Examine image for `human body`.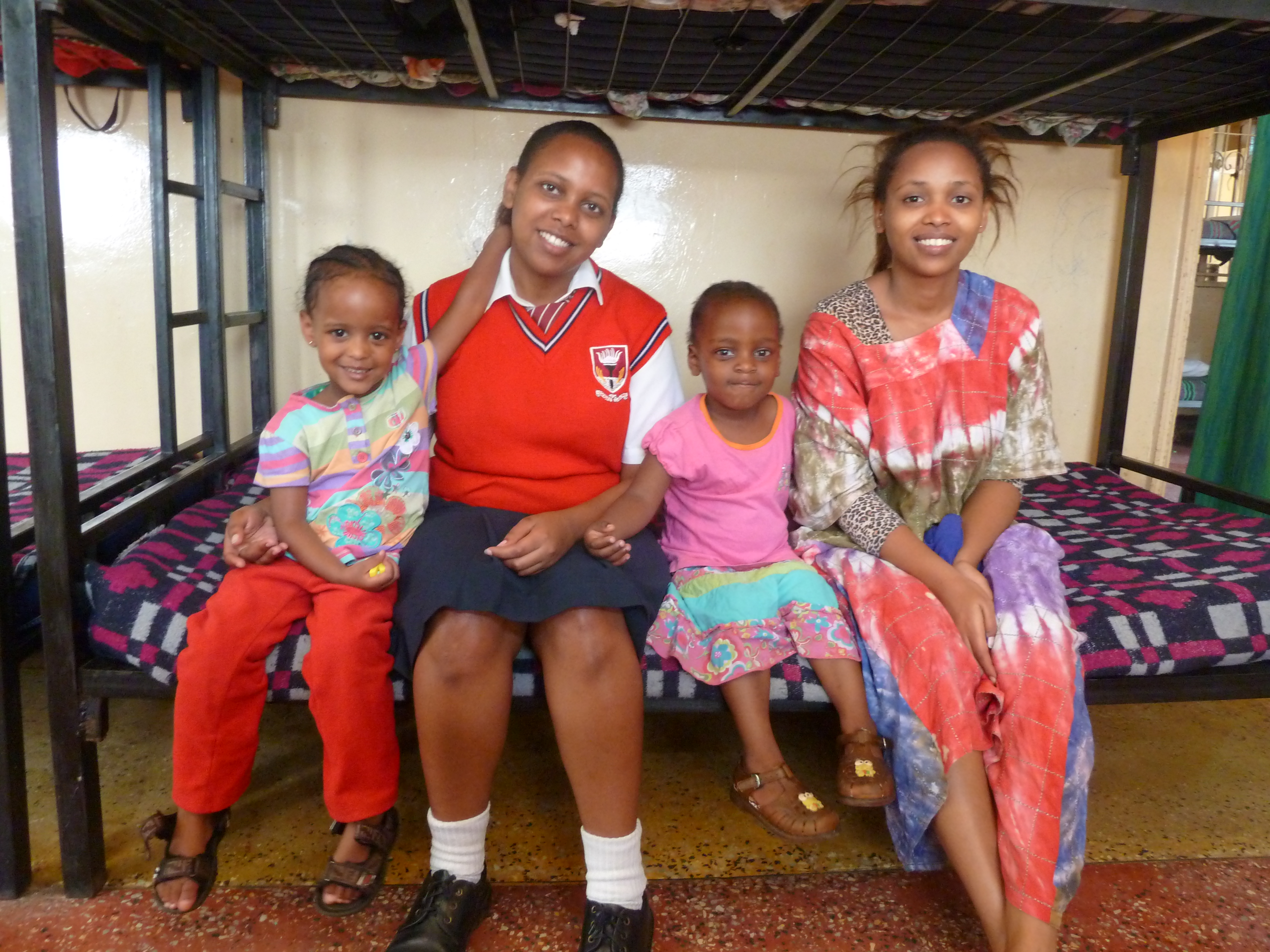
Examination result: 129, 36, 219, 302.
